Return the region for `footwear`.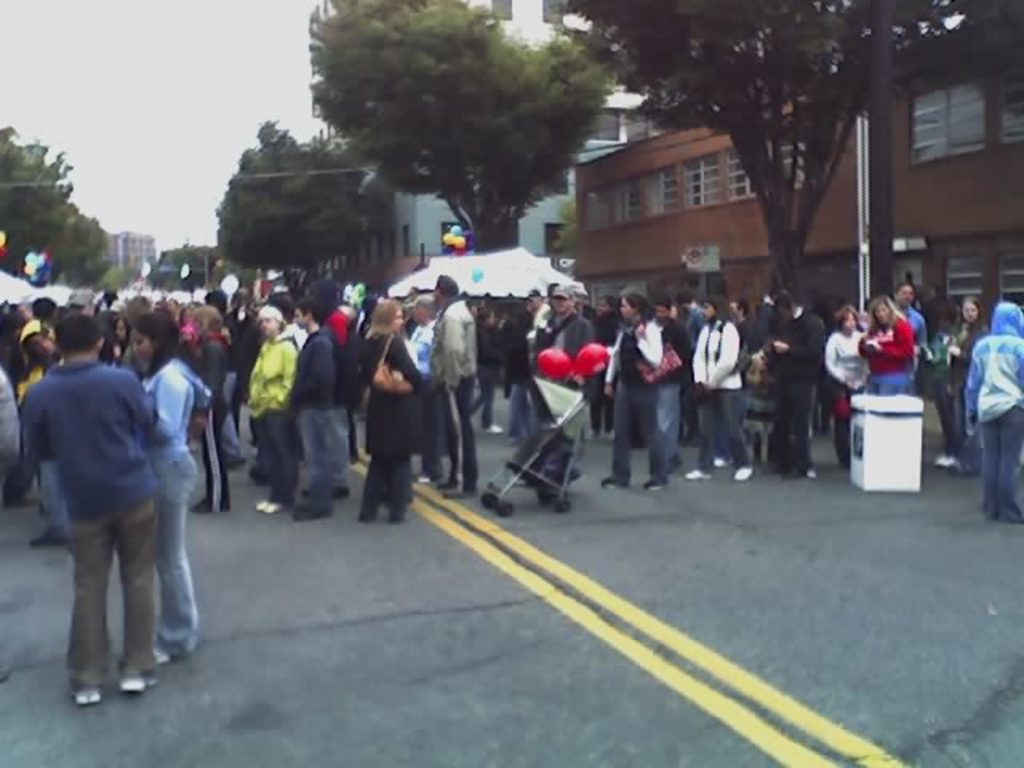
bbox=(643, 474, 666, 493).
